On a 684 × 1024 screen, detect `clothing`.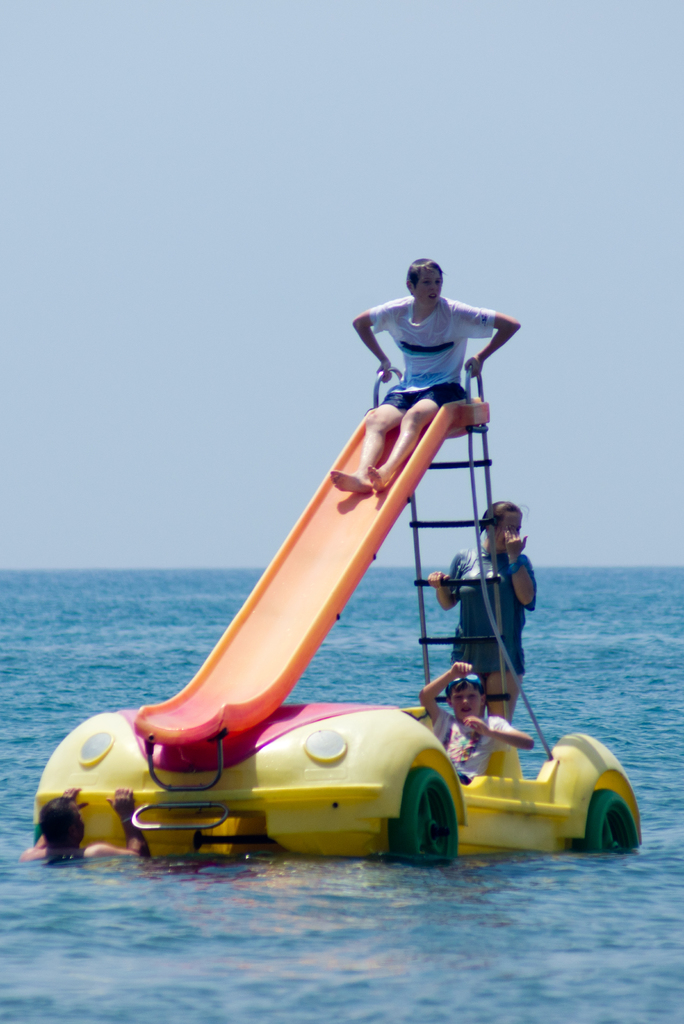
pyautogui.locateOnScreen(444, 544, 536, 679).
